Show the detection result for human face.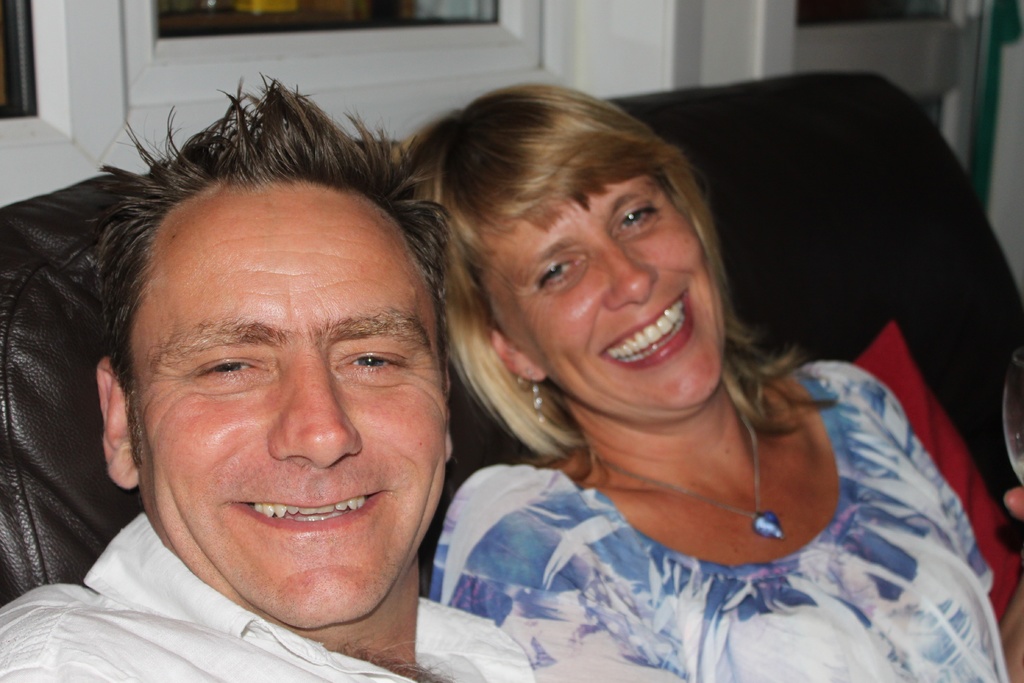
bbox(479, 179, 724, 418).
